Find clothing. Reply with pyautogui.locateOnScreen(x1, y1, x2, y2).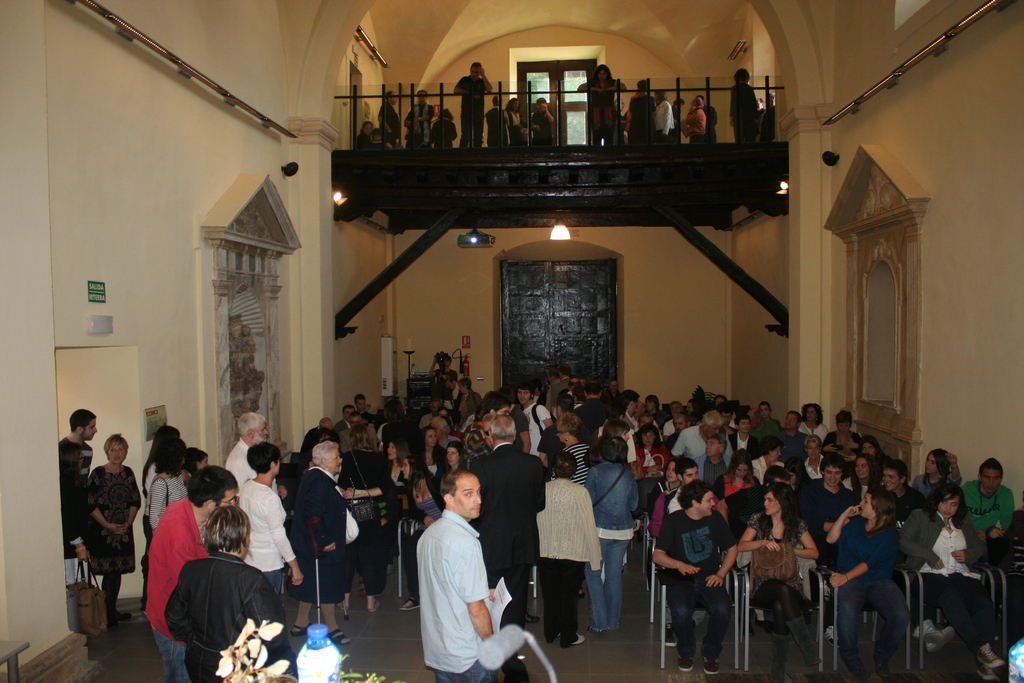
pyautogui.locateOnScreen(356, 136, 384, 149).
